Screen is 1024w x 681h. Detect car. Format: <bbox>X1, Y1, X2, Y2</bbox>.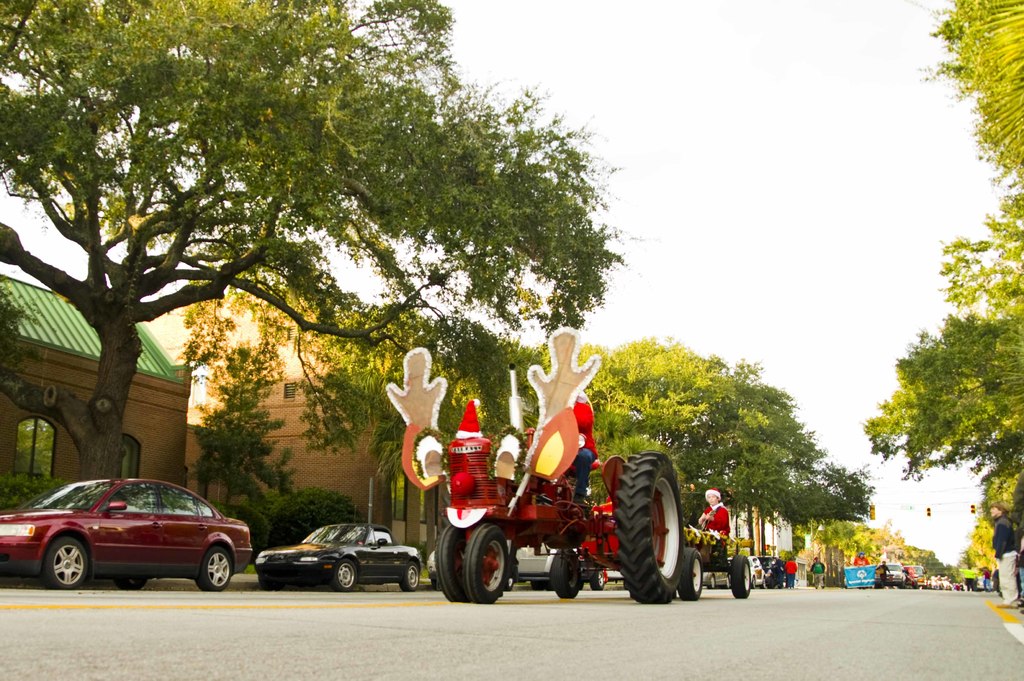
<bbox>271, 518, 432, 584</bbox>.
